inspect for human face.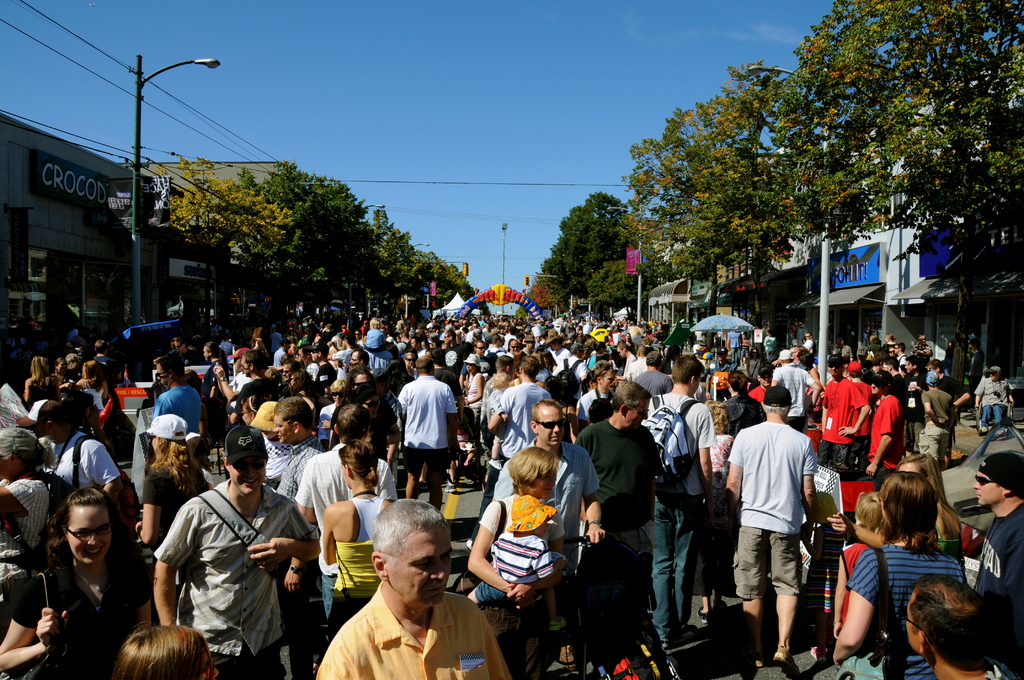
Inspection: 60:500:111:562.
